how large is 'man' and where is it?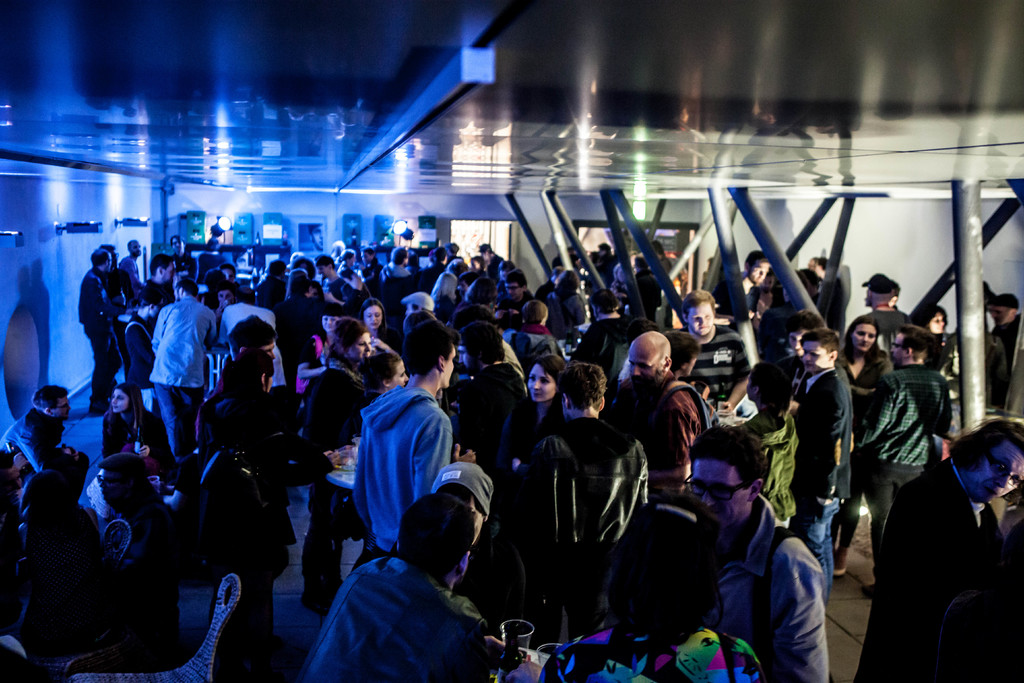
Bounding box: <region>696, 428, 824, 682</region>.
